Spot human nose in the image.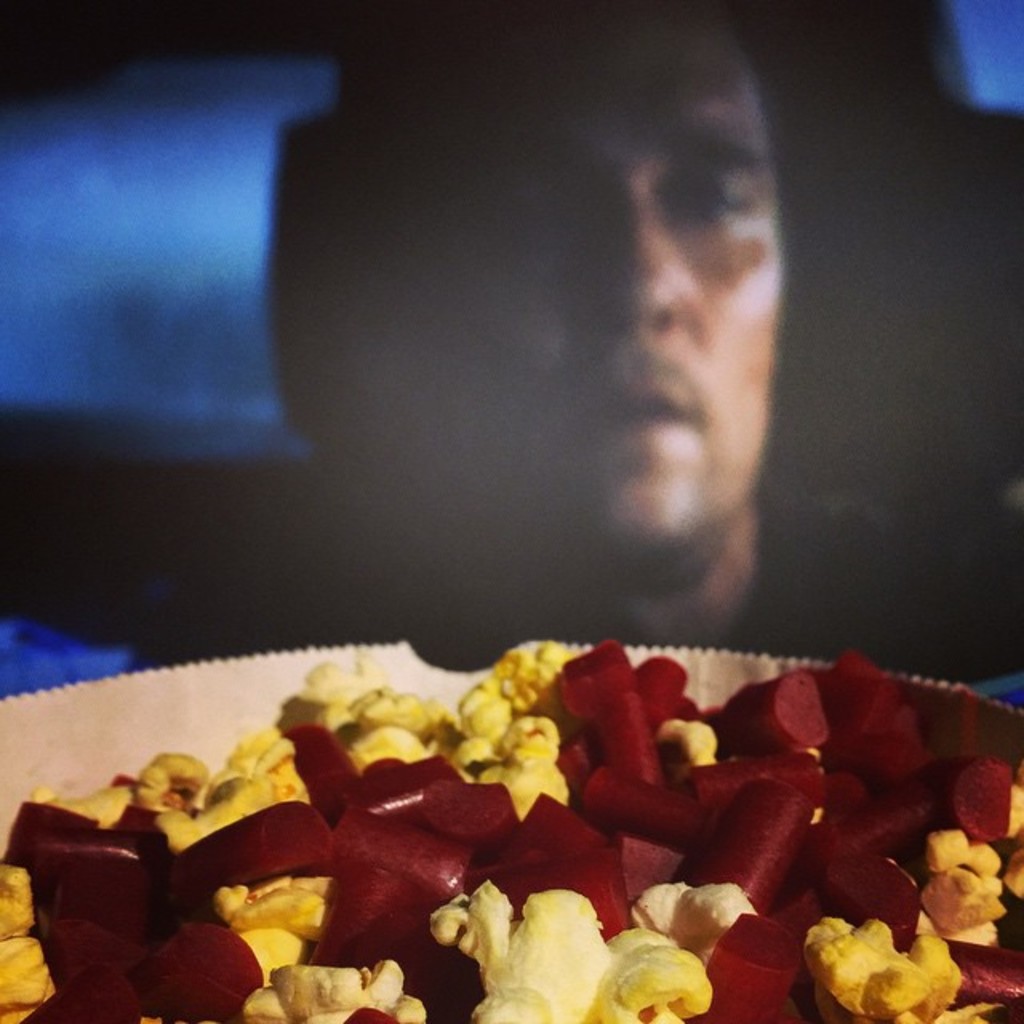
human nose found at left=592, top=192, right=696, bottom=333.
